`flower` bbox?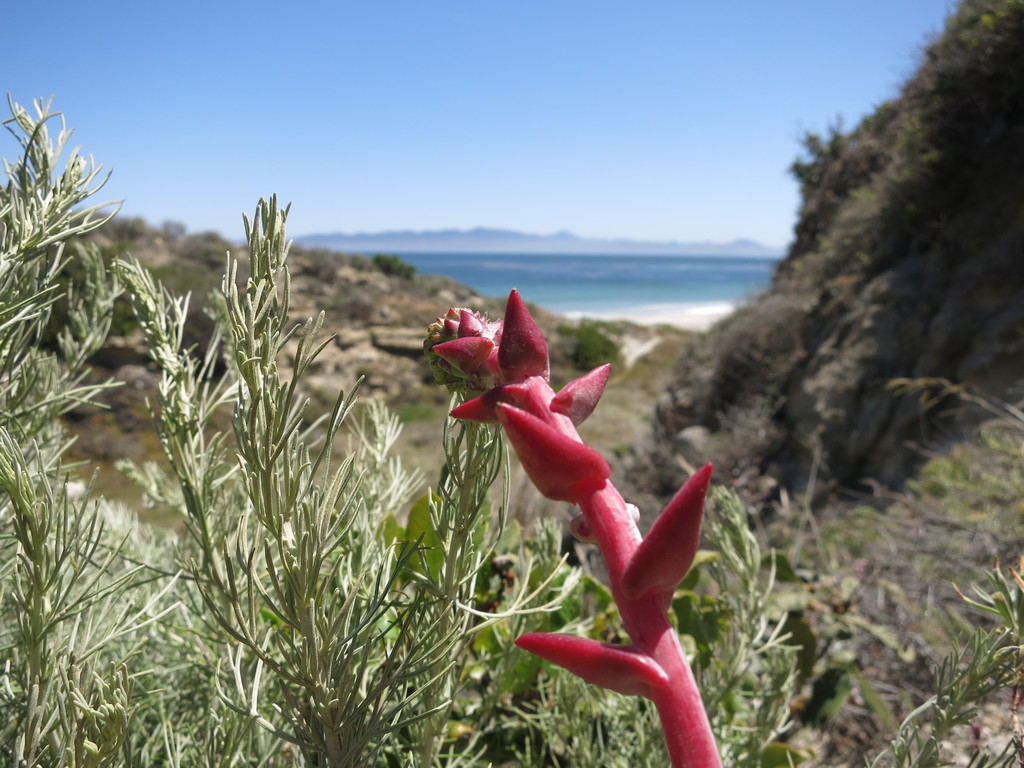
locate(432, 278, 738, 767)
